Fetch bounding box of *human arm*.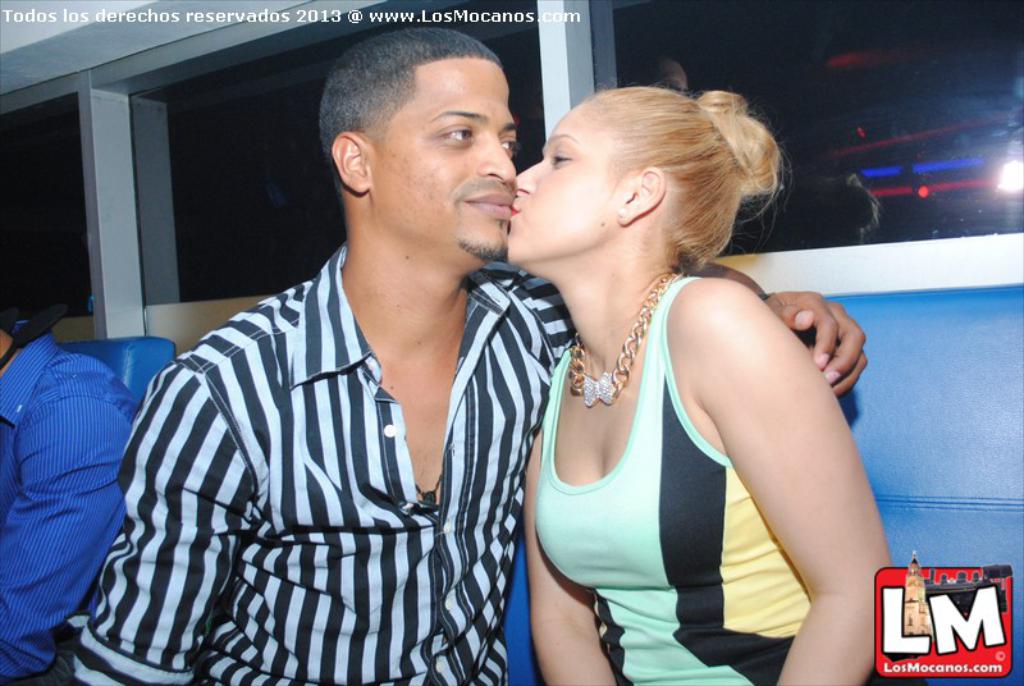
Bbox: {"left": 494, "top": 259, "right": 869, "bottom": 399}.
